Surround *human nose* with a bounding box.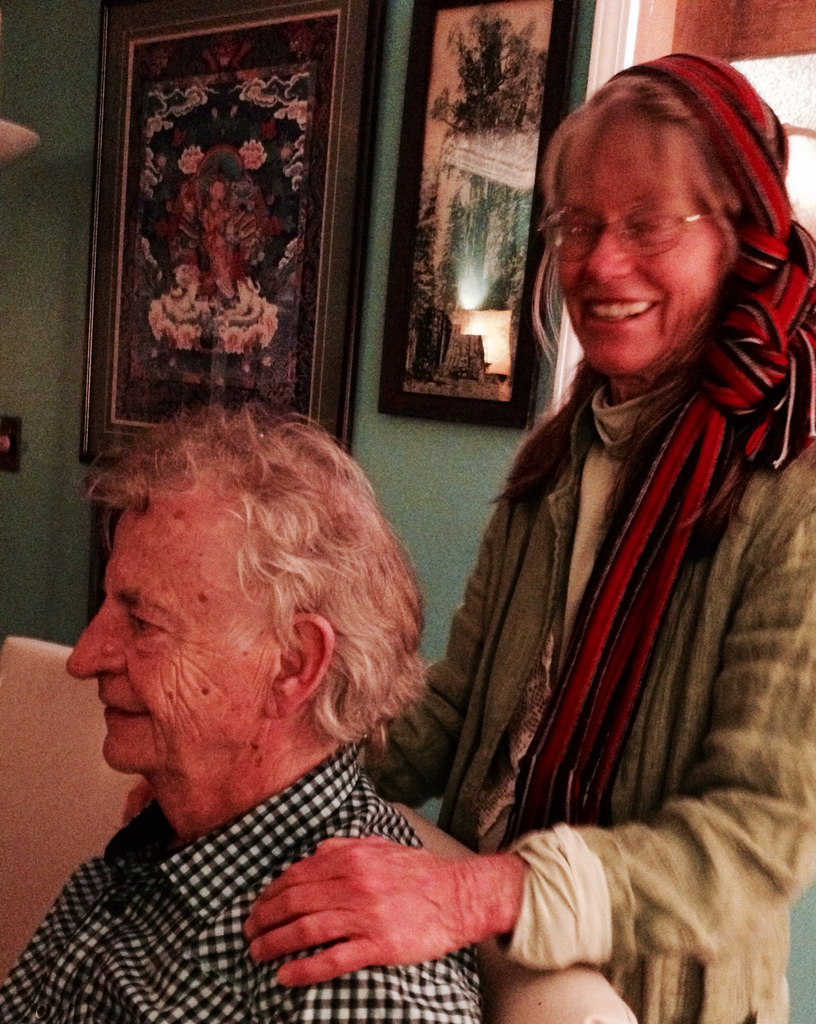
(left=65, top=597, right=125, bottom=681).
